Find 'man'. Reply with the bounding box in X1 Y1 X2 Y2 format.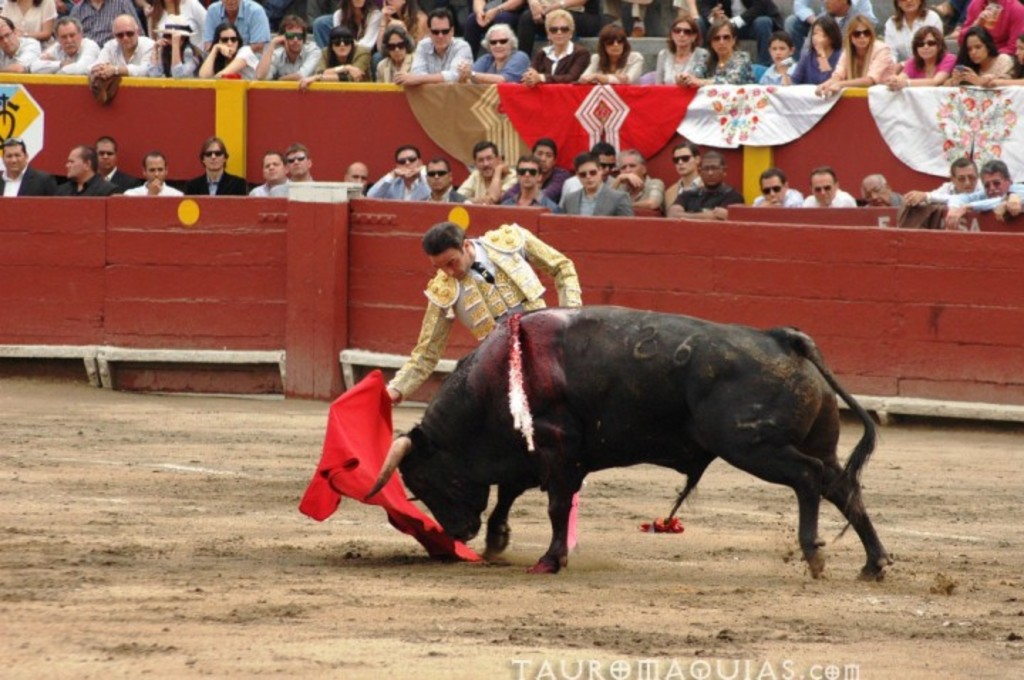
393 9 474 87.
